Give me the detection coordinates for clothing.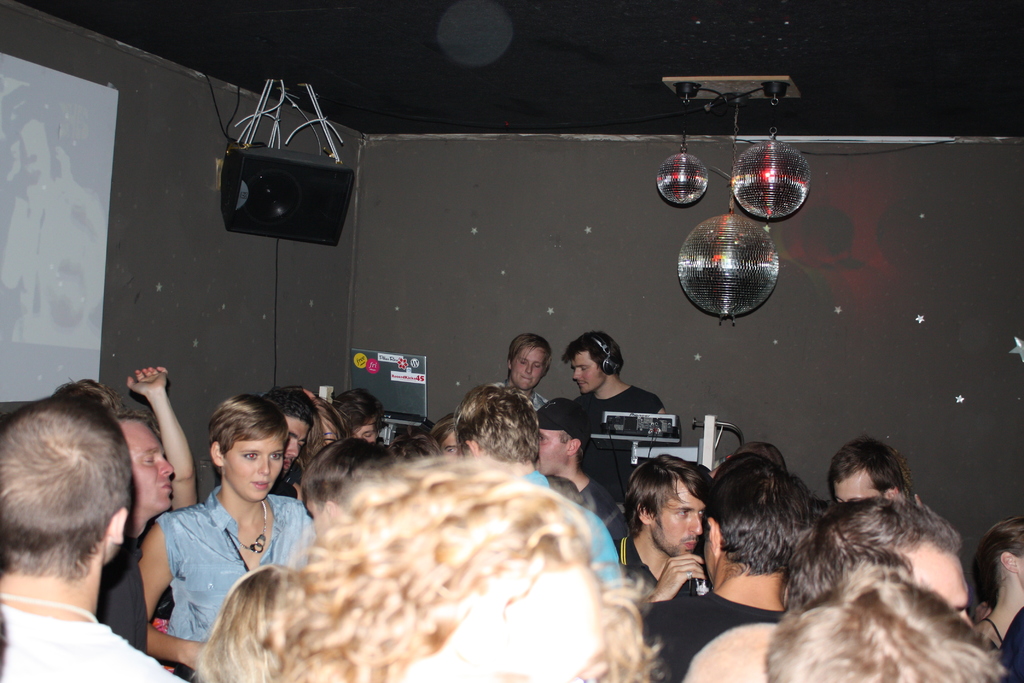
[2,593,218,682].
